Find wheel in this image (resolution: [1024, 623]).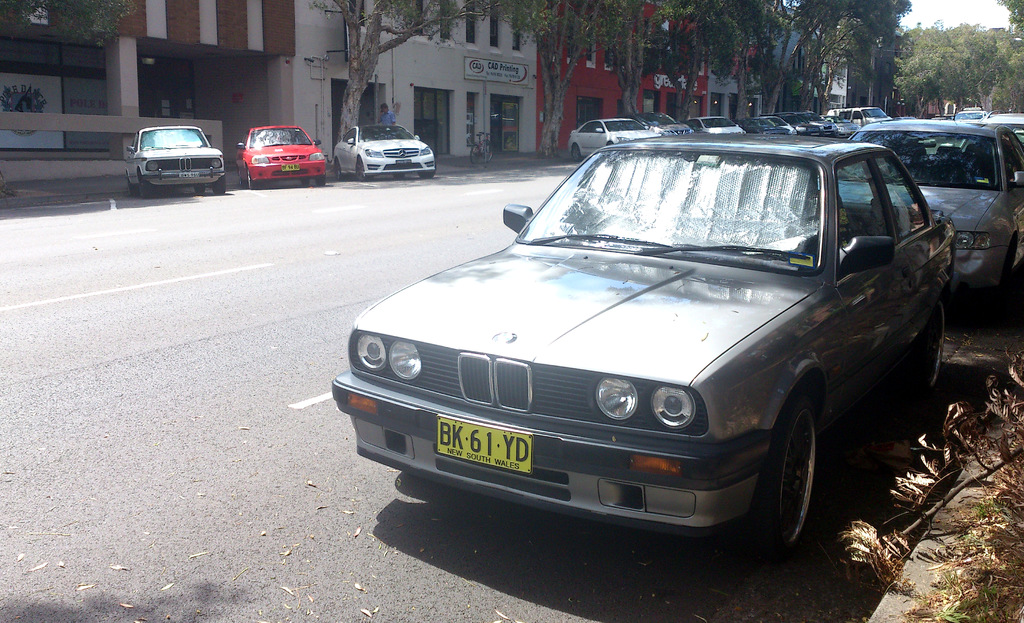
(left=249, top=170, right=257, bottom=189).
